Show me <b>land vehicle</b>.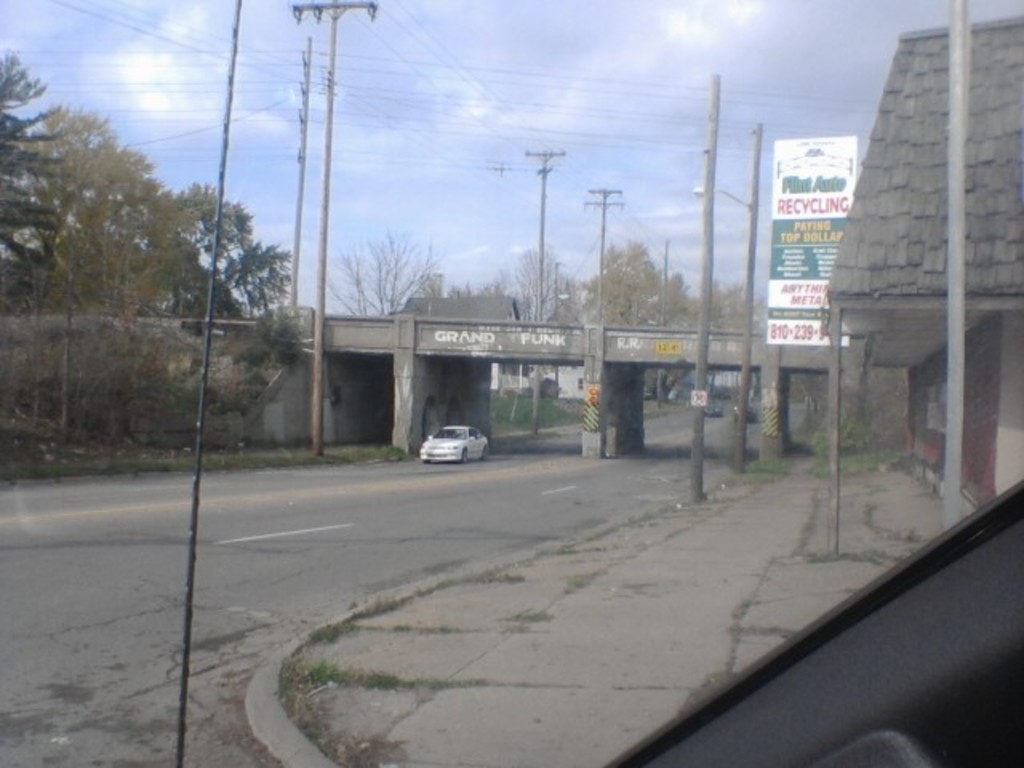
<b>land vehicle</b> is here: detection(413, 413, 494, 474).
